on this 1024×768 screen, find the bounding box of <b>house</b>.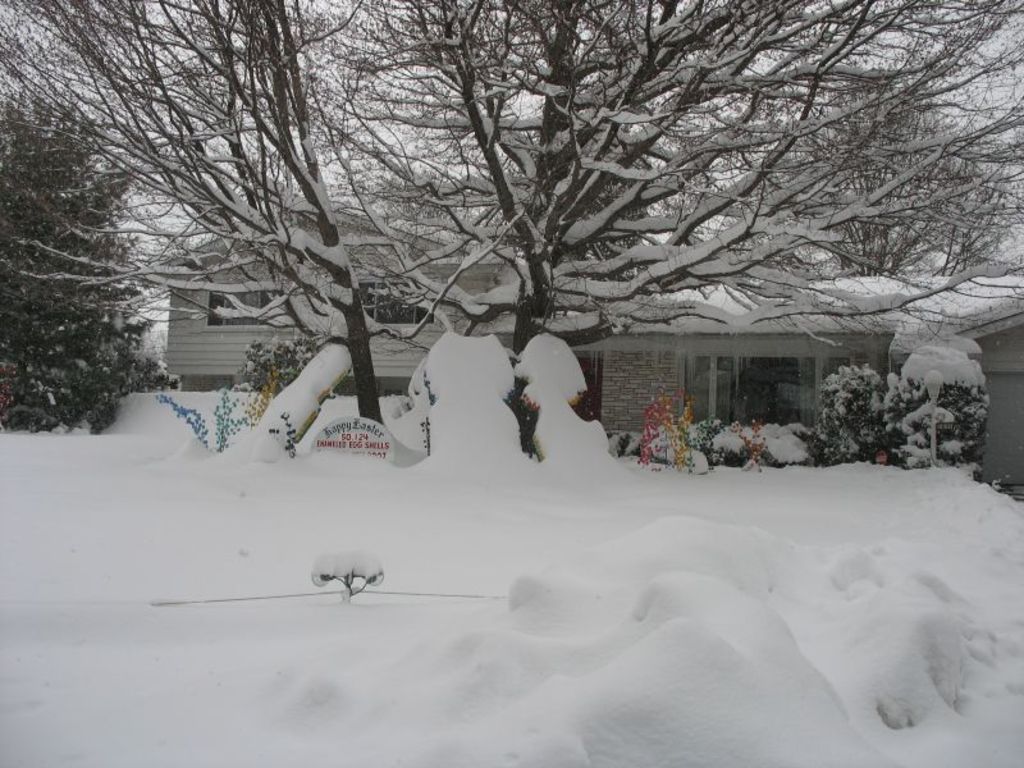
Bounding box: x1=8, y1=109, x2=1023, y2=617.
